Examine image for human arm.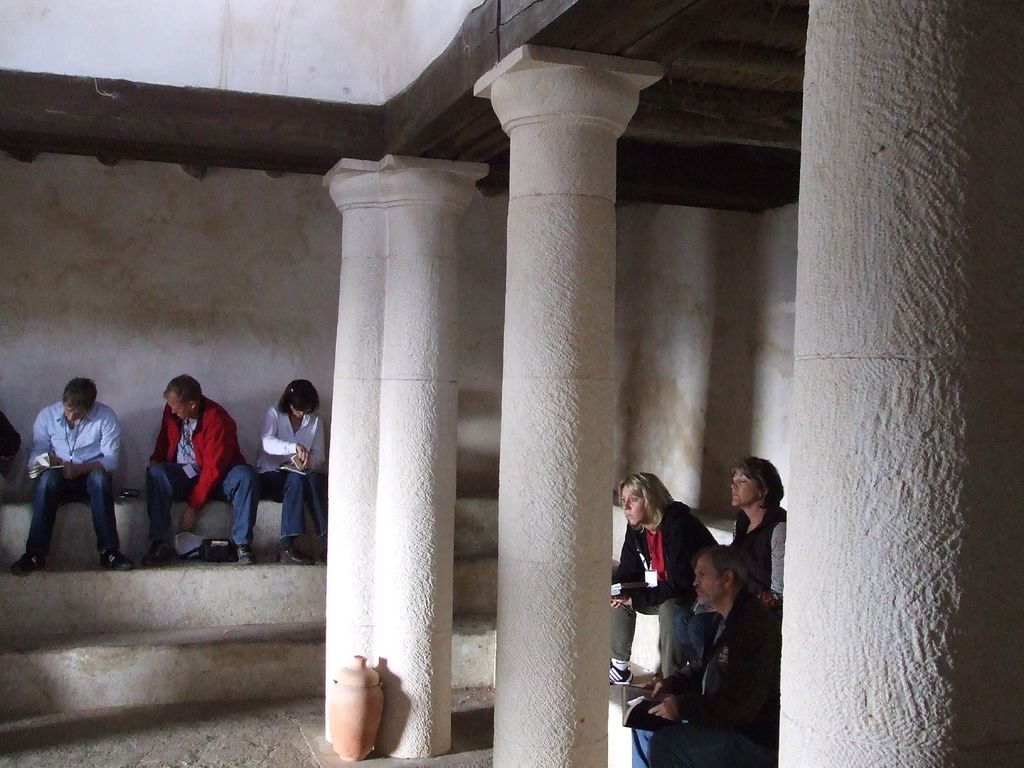
Examination result: bbox=[666, 544, 696, 581].
